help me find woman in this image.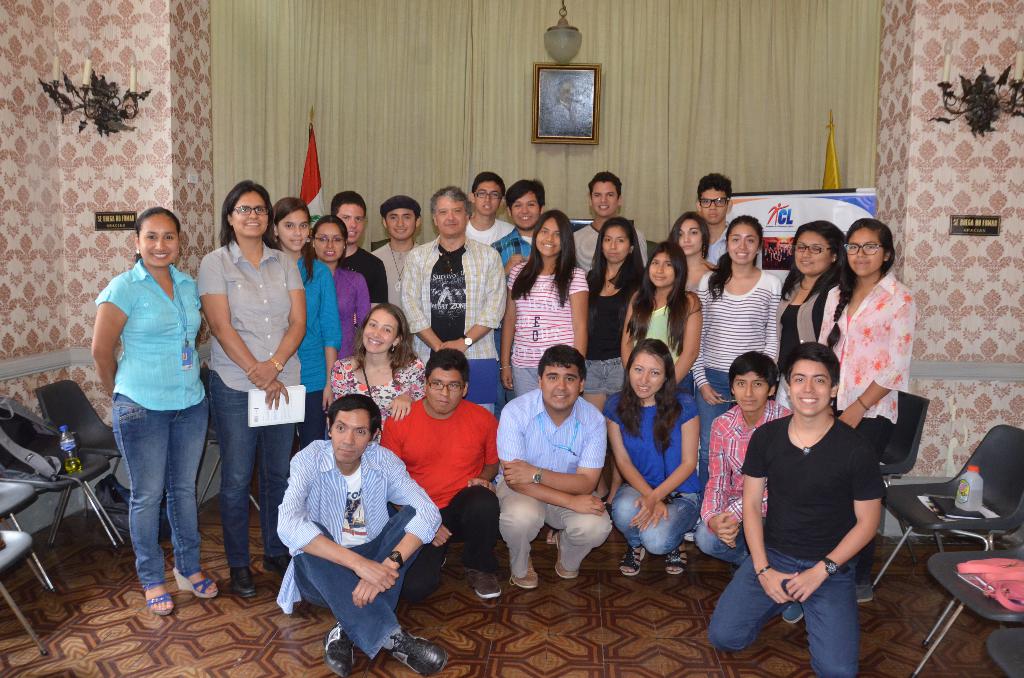
Found it: [500,211,589,398].
